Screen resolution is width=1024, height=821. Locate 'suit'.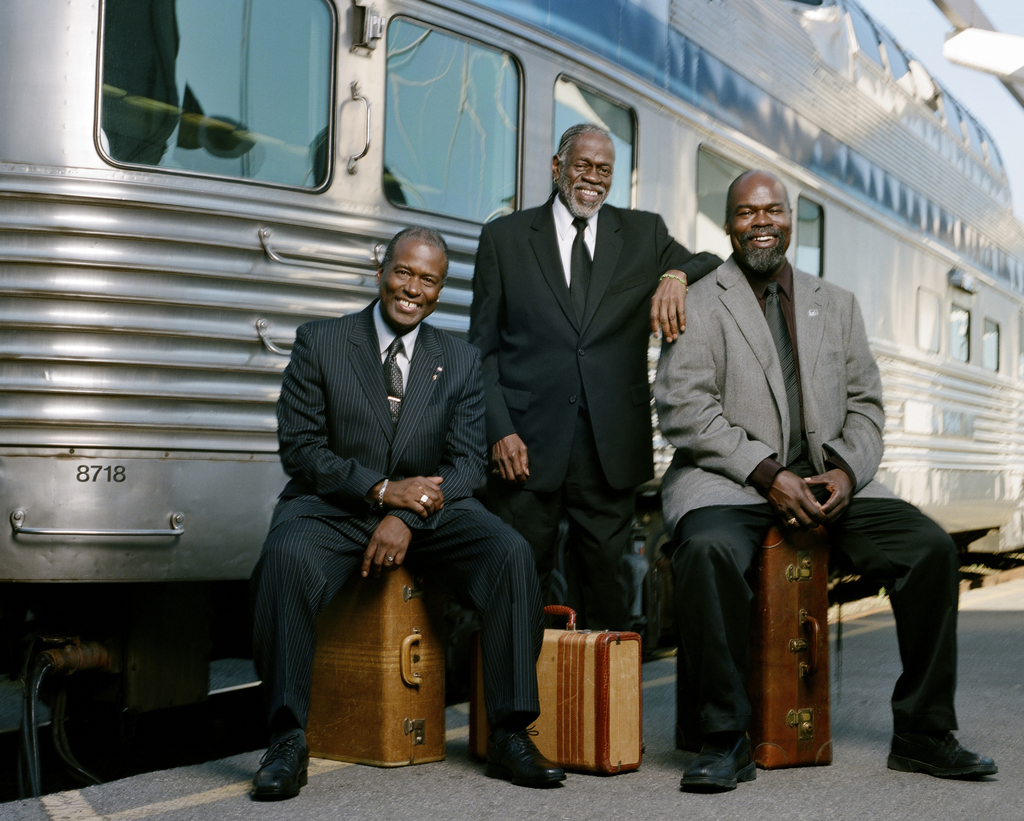
l=490, t=106, r=680, b=598.
